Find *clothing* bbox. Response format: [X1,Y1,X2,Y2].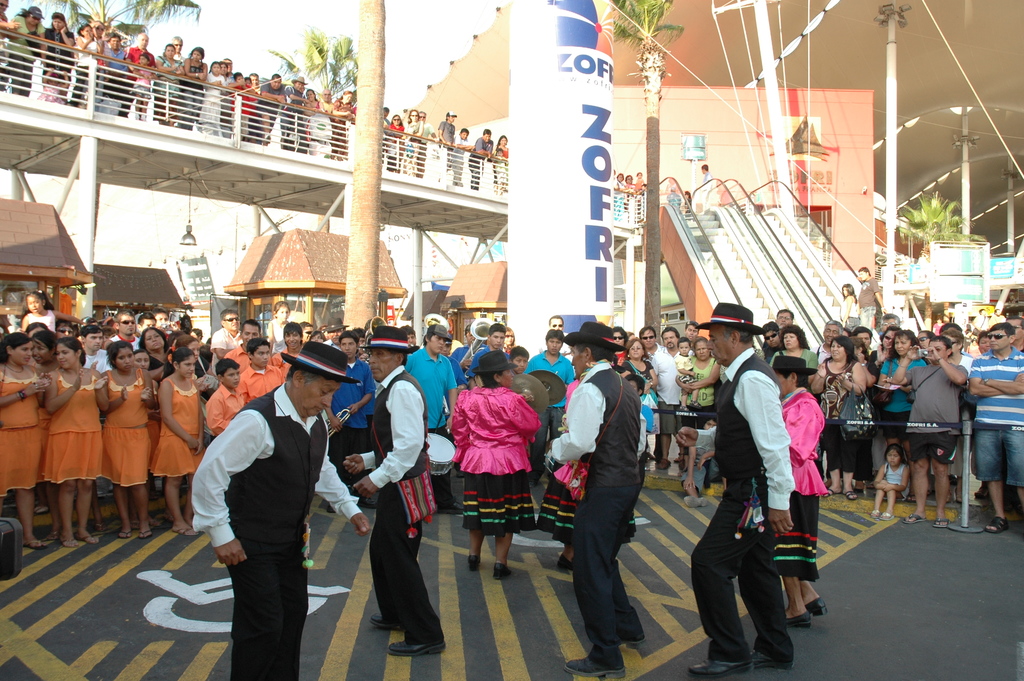
[188,379,367,680].
